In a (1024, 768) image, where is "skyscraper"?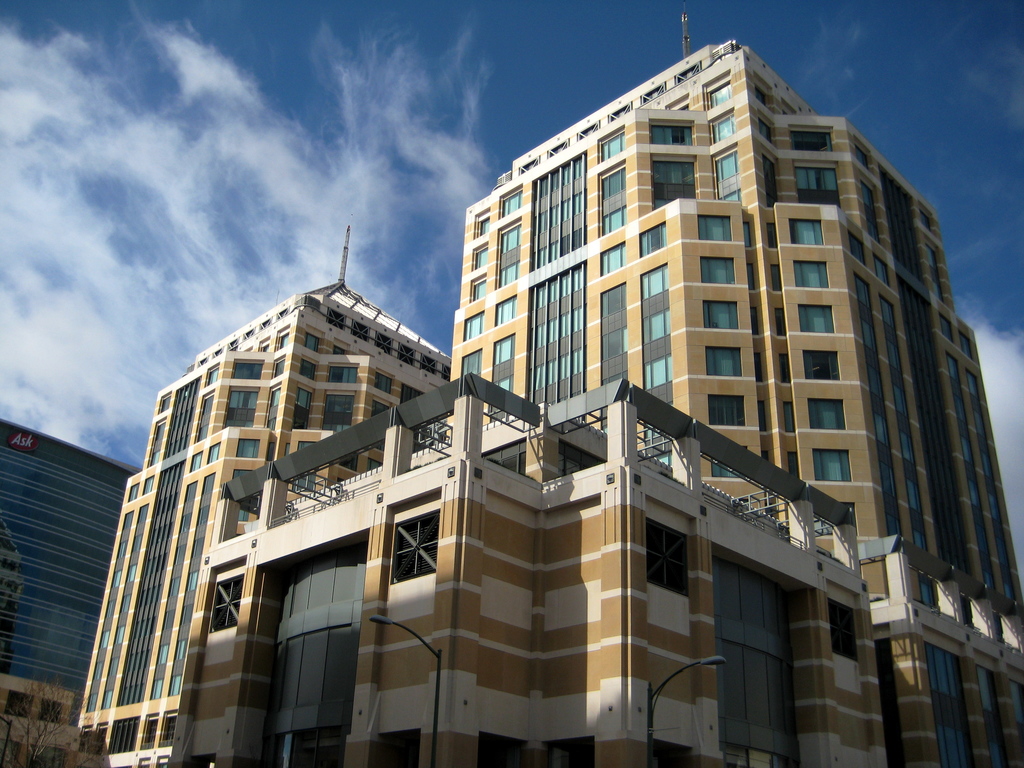
(442,30,1023,767).
